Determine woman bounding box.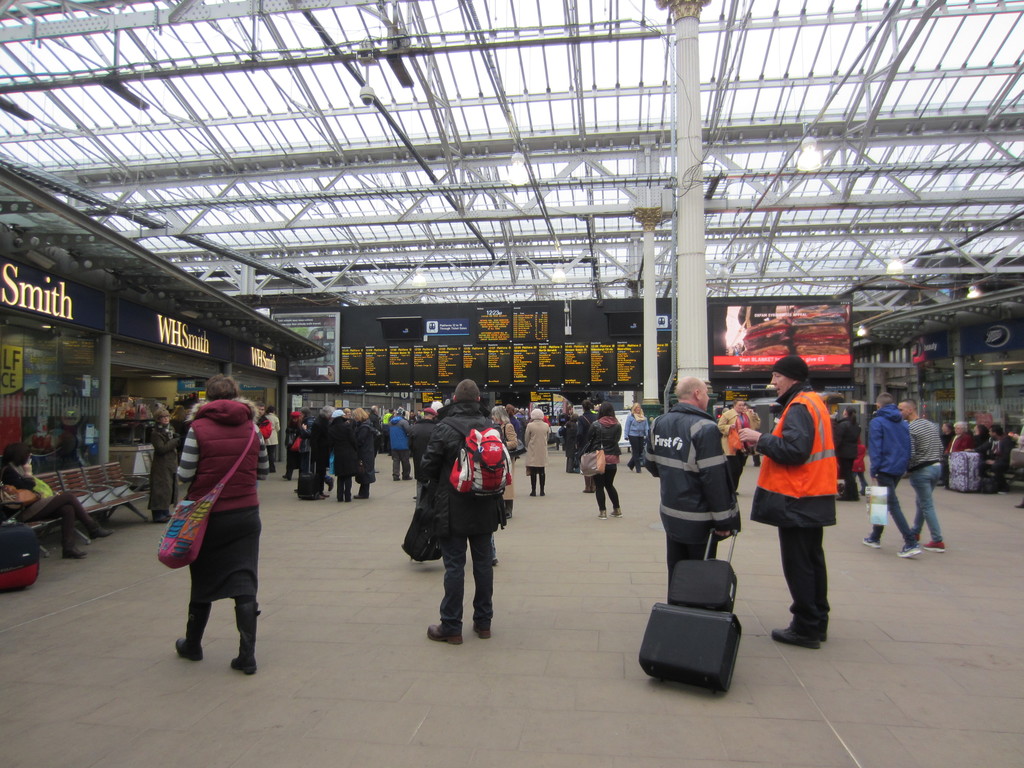
Determined: [left=584, top=400, right=623, bottom=518].
